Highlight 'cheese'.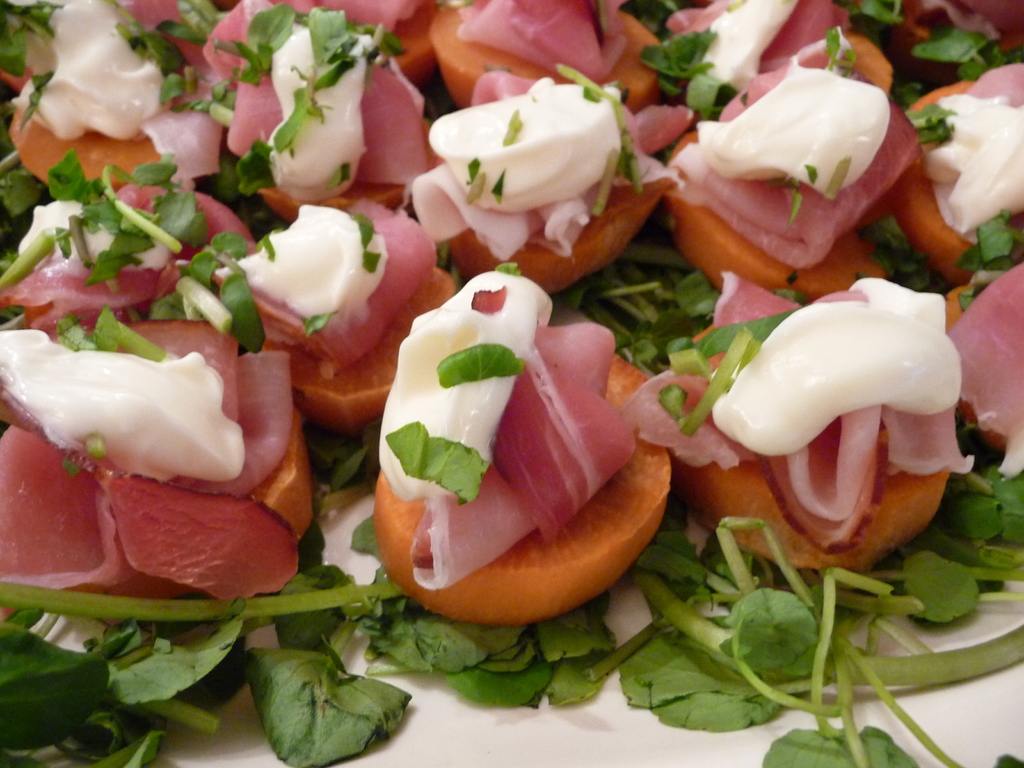
Highlighted region: locate(227, 200, 390, 336).
